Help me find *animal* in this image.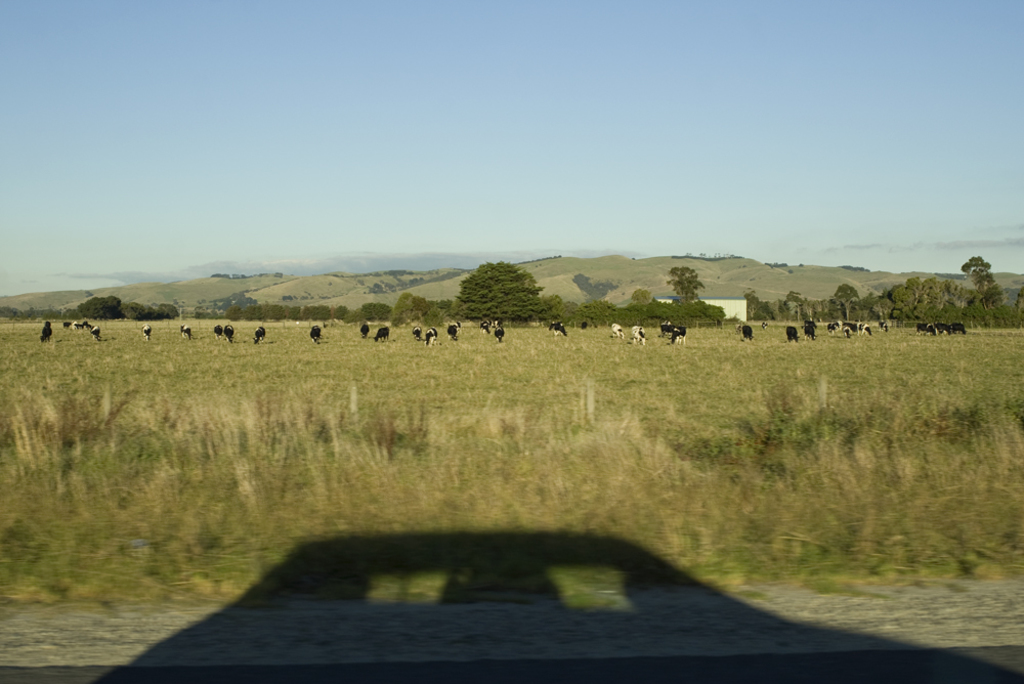
Found it: rect(407, 325, 428, 342).
